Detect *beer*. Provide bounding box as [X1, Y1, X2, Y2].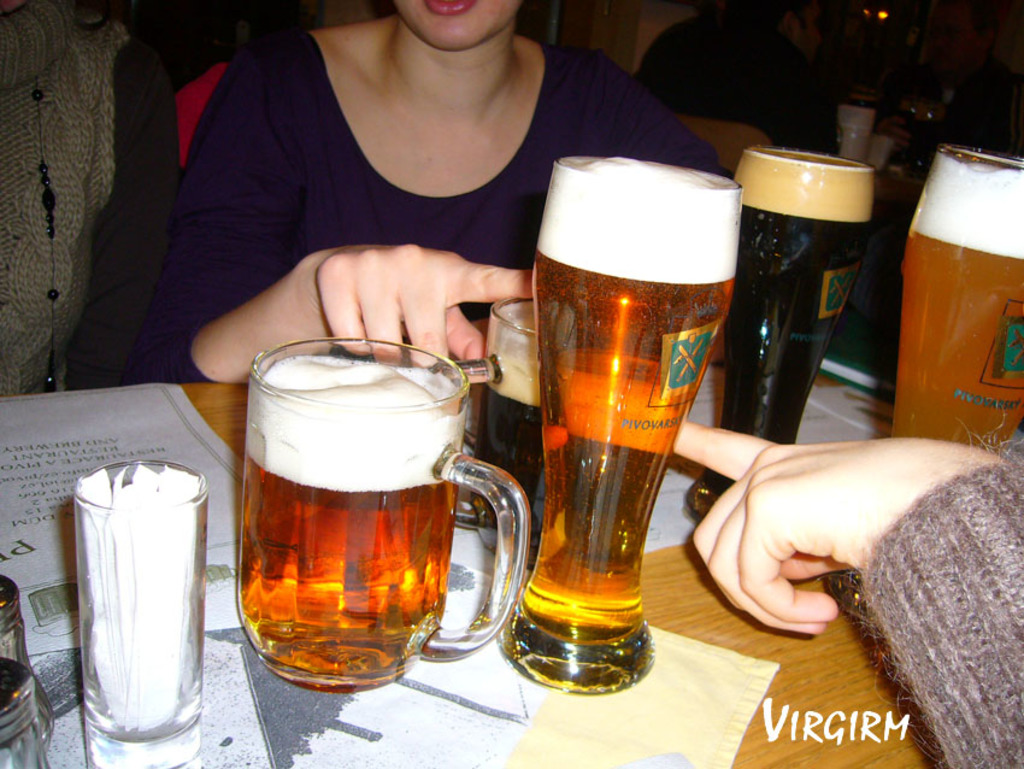
[237, 354, 464, 692].
